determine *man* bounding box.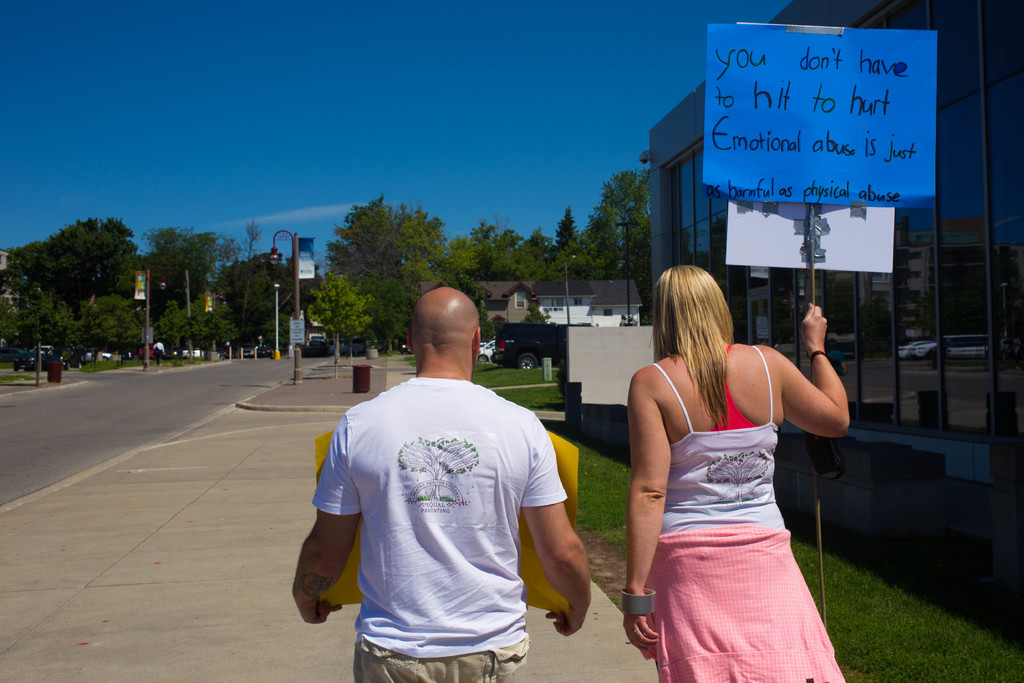
Determined: Rect(293, 280, 620, 681).
